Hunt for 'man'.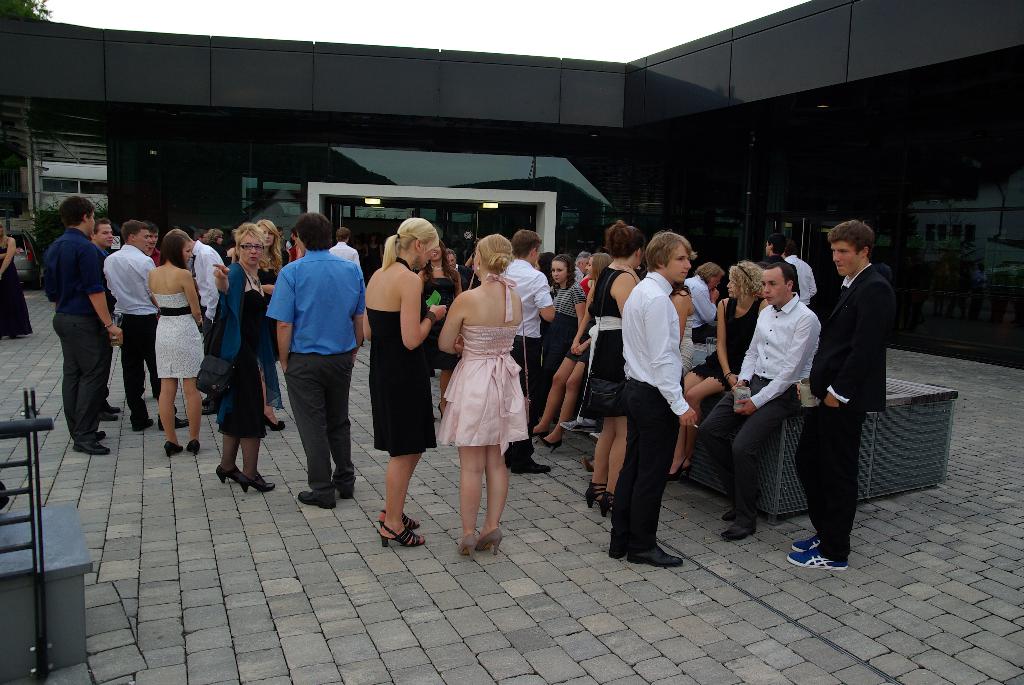
Hunted down at BBox(161, 229, 226, 416).
